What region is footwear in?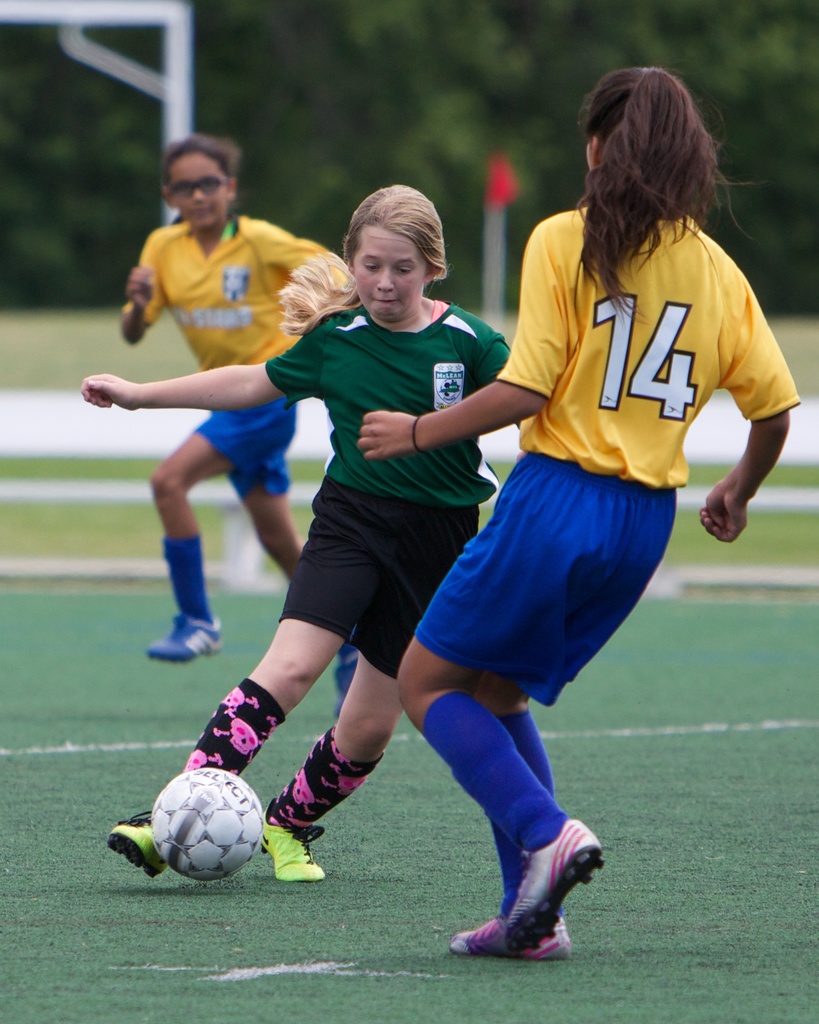
left=499, top=818, right=608, bottom=958.
